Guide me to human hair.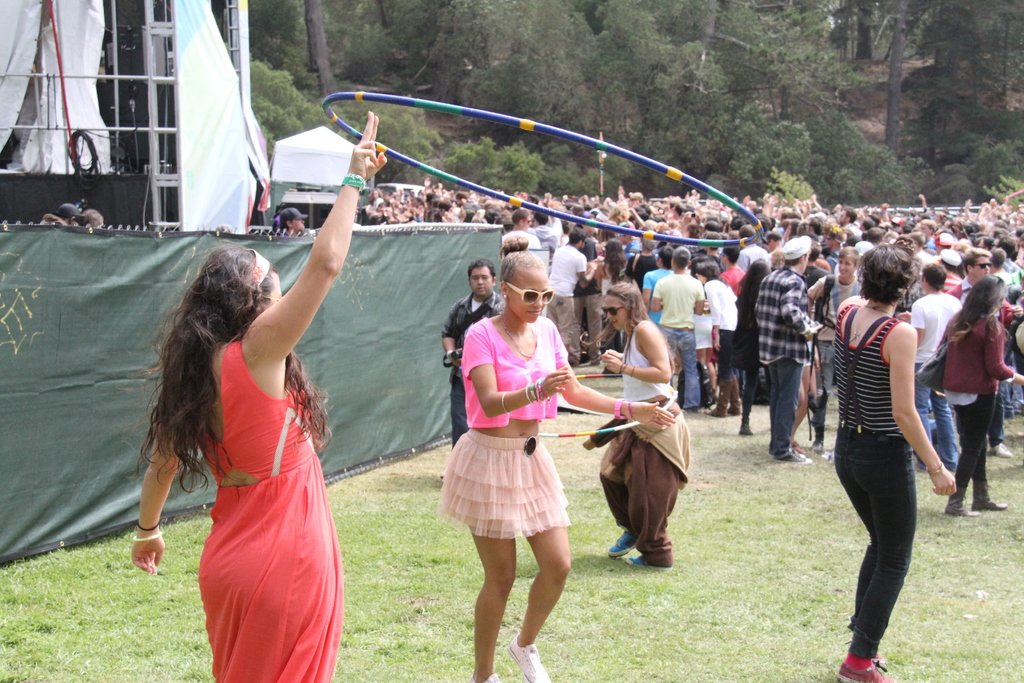
Guidance: 572/204/585/216.
